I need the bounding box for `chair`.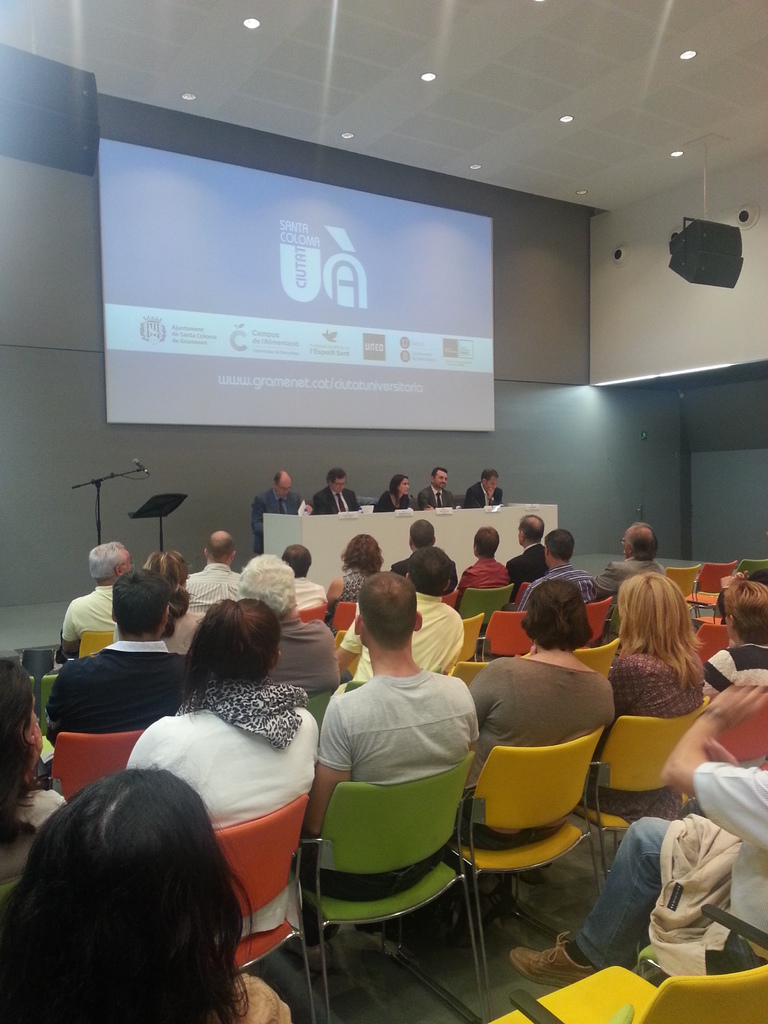
Here it is: [x1=298, y1=758, x2=492, y2=1022].
